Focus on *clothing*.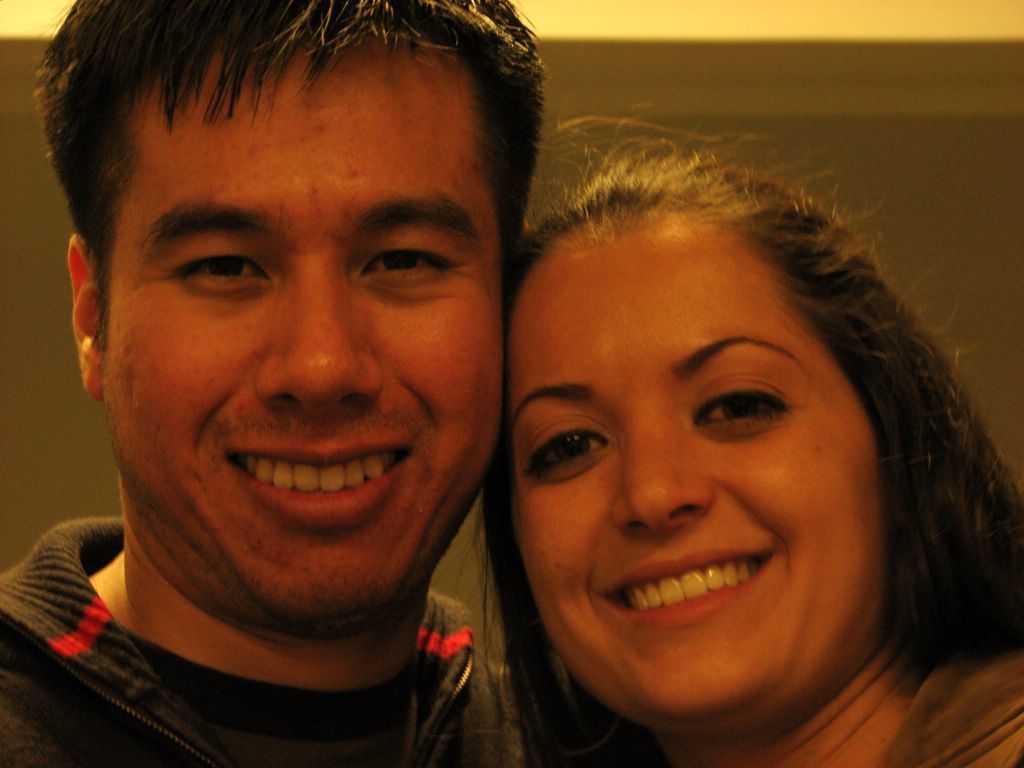
Focused at 0, 520, 550, 767.
